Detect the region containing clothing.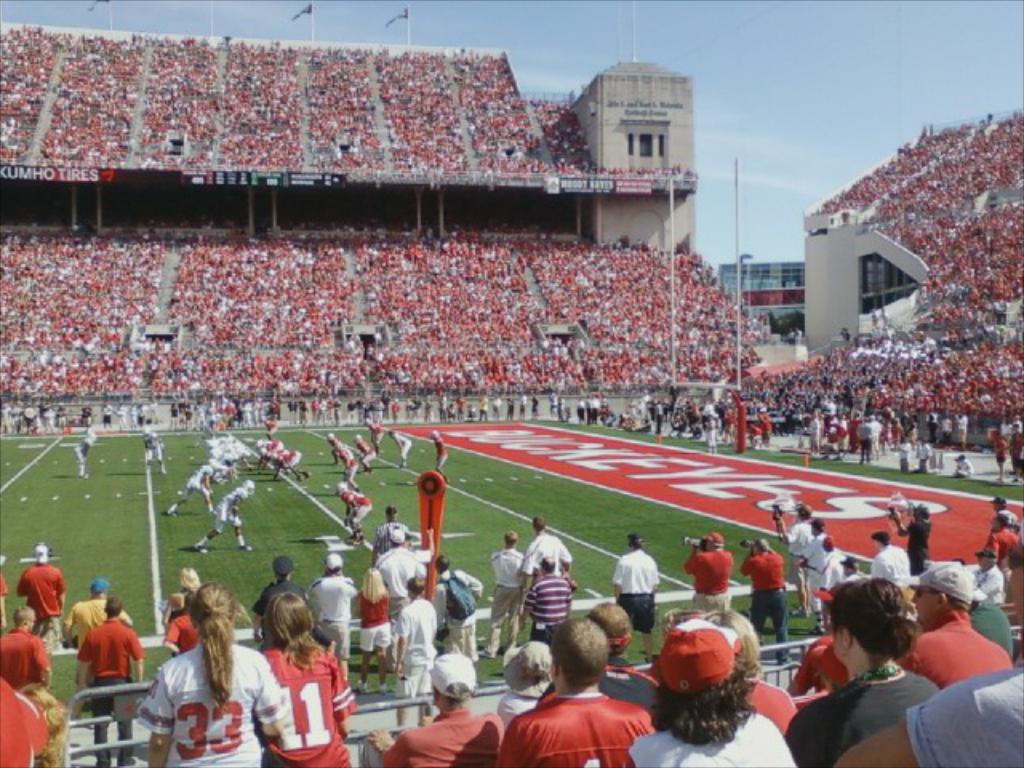
rect(656, 398, 675, 443).
